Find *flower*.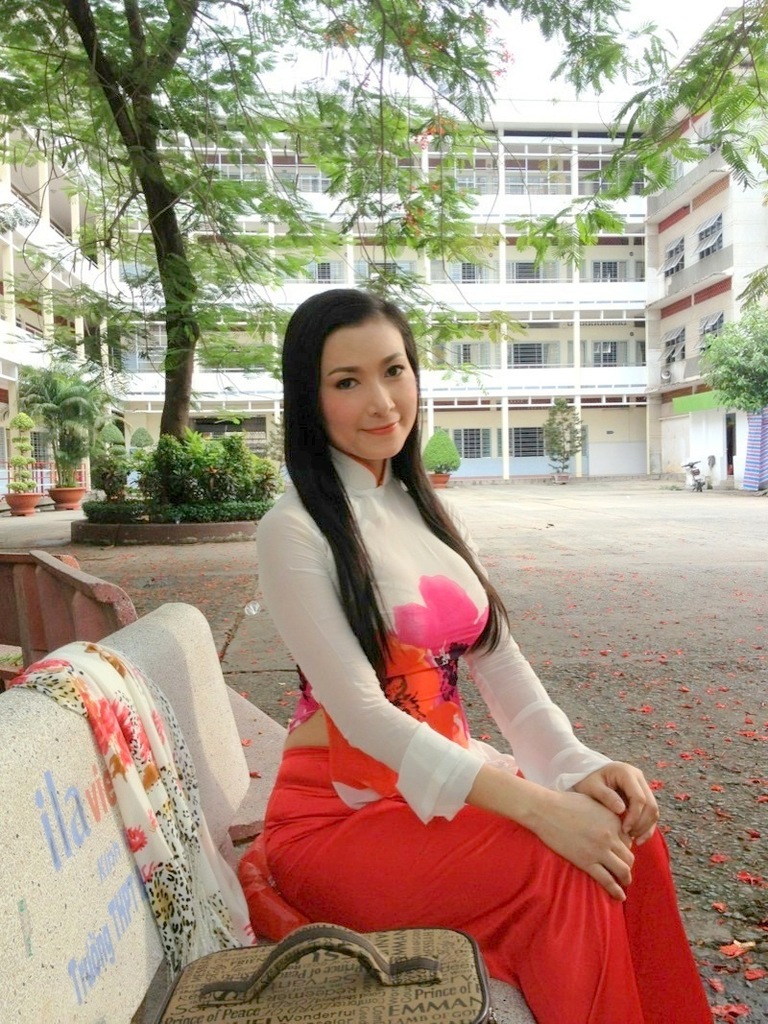
(389,571,488,697).
